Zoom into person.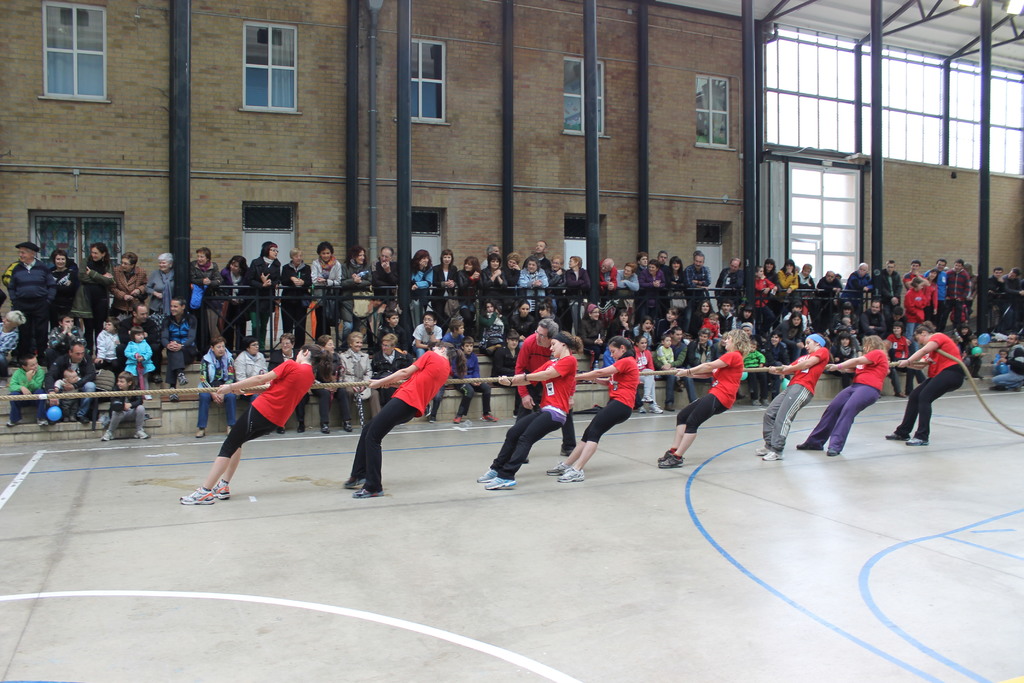
Zoom target: box(229, 331, 269, 425).
